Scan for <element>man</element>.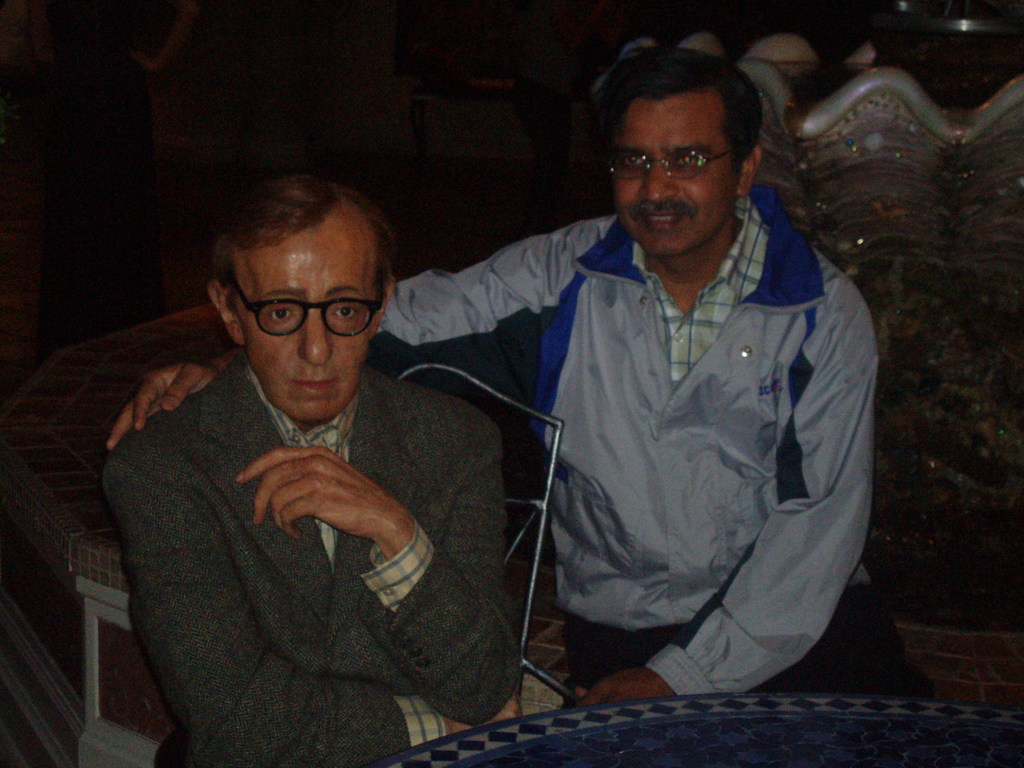
Scan result: crop(91, 49, 899, 712).
